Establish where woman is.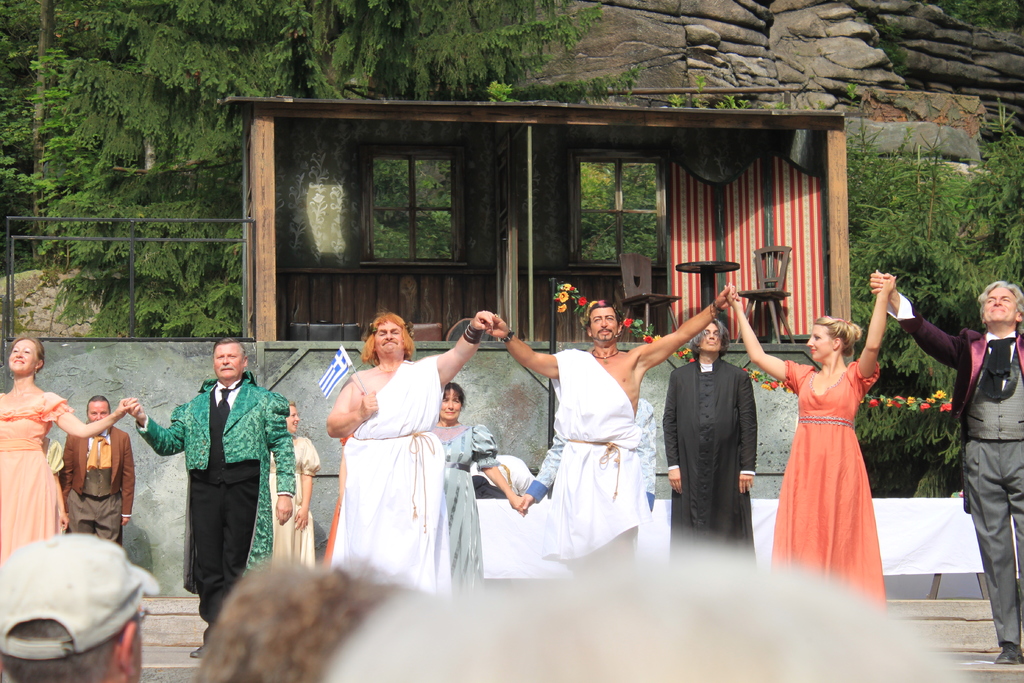
Established at 779:313:899:597.
